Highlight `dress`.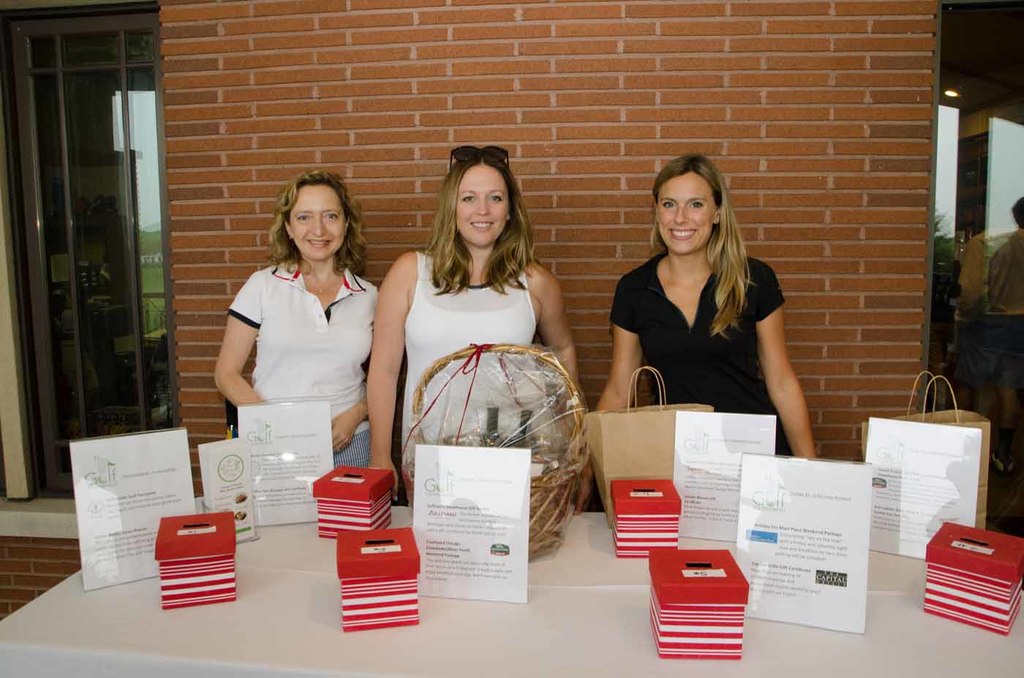
Highlighted region: 230,263,375,478.
